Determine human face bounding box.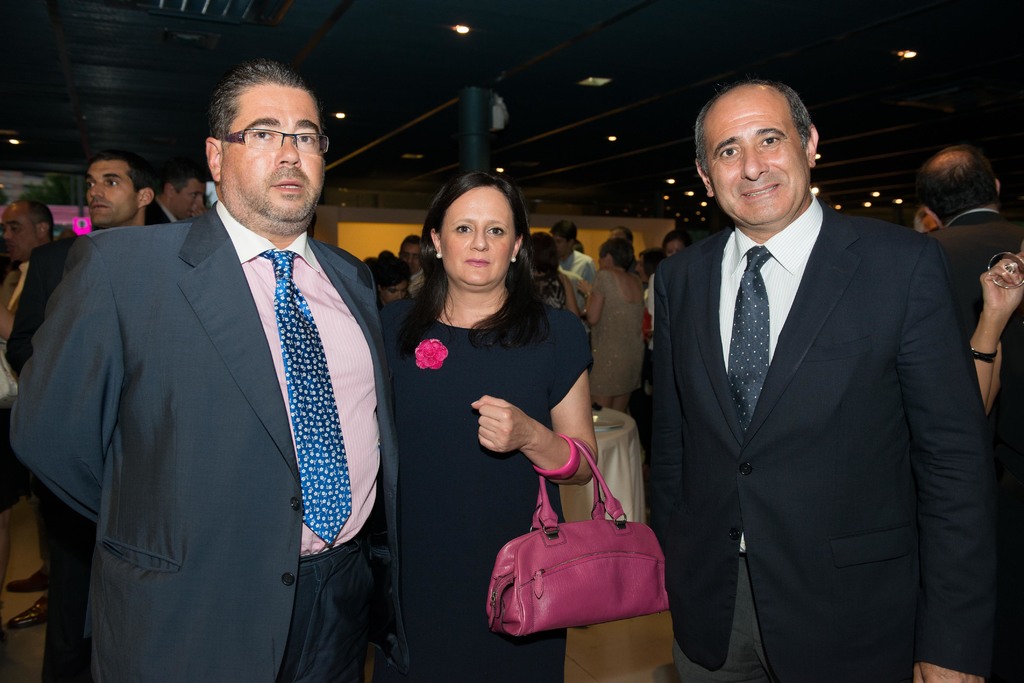
Determined: 706/90/807/225.
